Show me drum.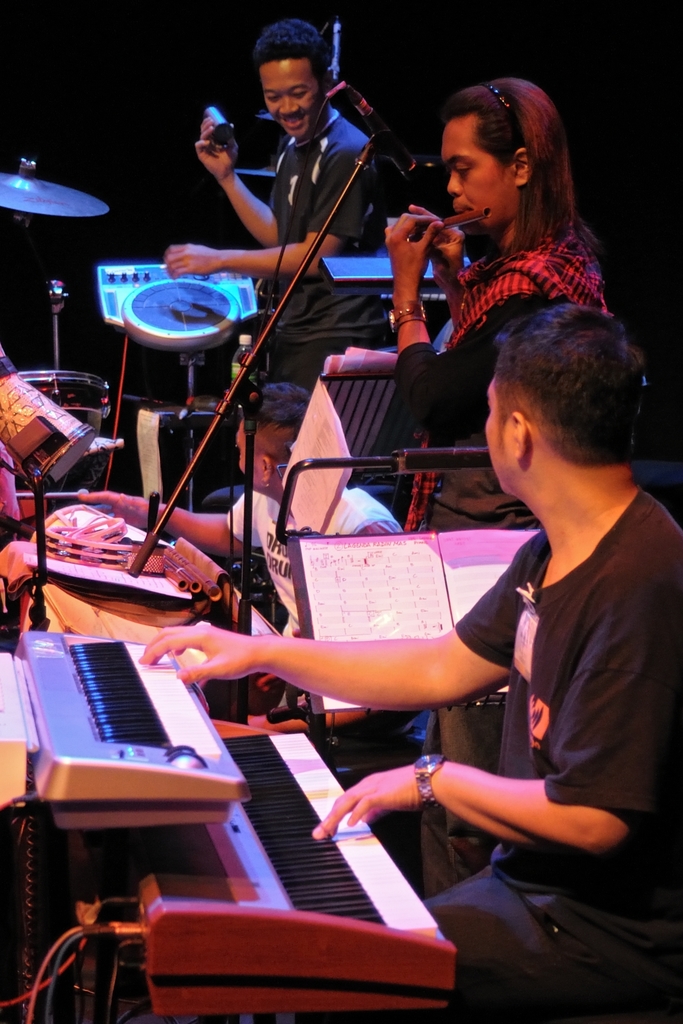
drum is here: x1=16, y1=367, x2=103, y2=421.
